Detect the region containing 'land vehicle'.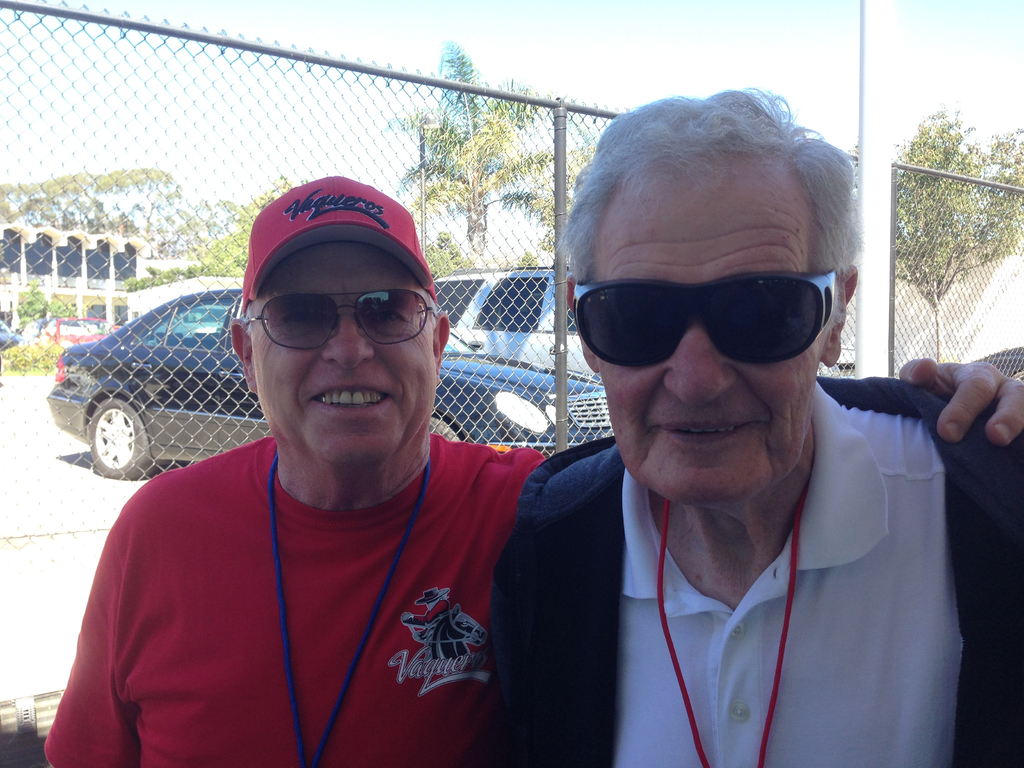
detection(438, 261, 607, 380).
